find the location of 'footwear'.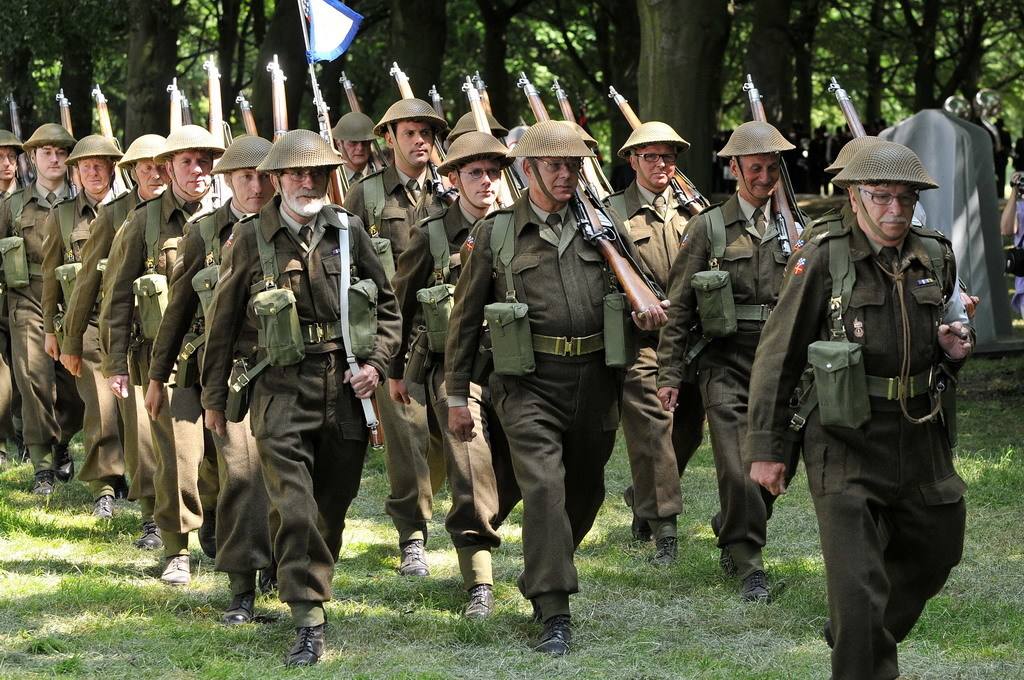
Location: (535,615,575,667).
